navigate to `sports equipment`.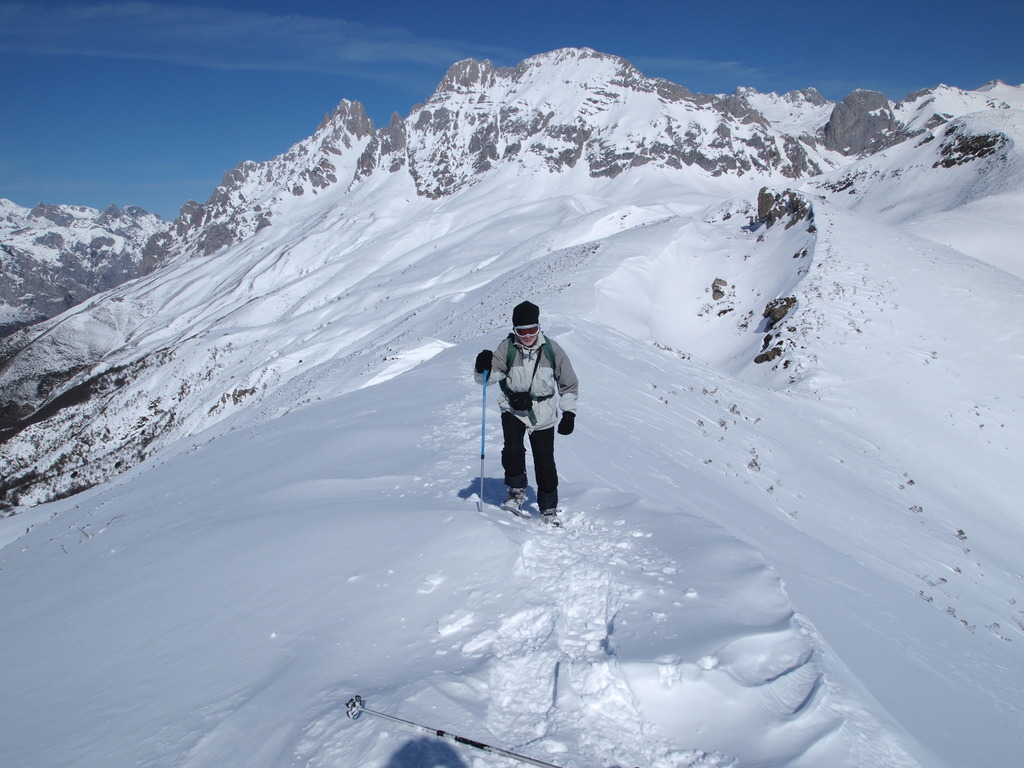
Navigation target: pyautogui.locateOnScreen(545, 503, 566, 527).
